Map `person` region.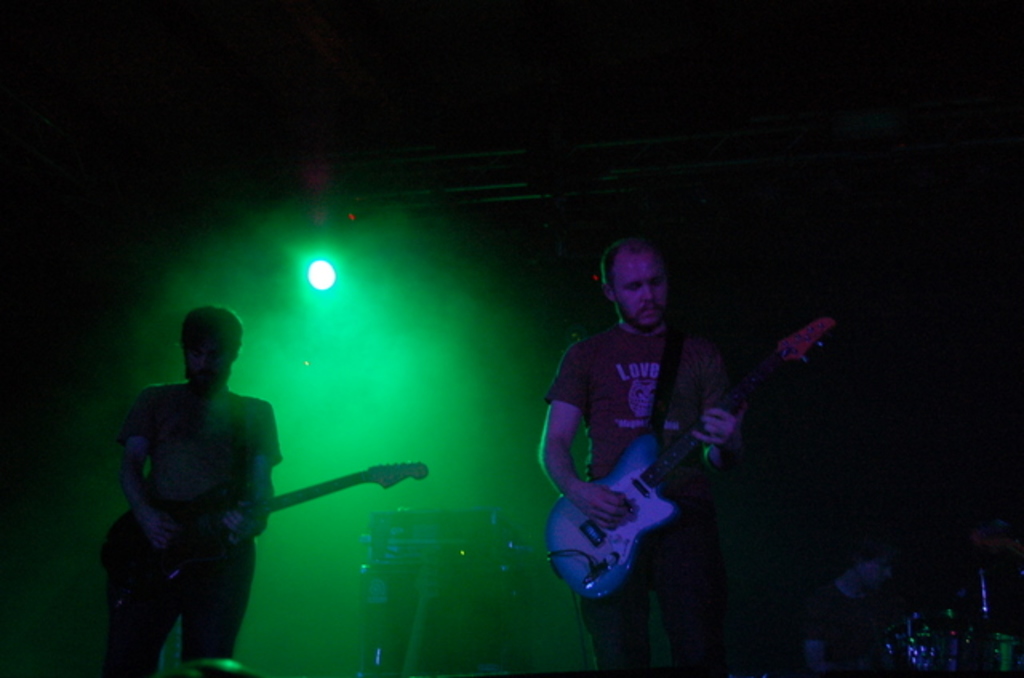
Mapped to (x1=102, y1=310, x2=278, y2=676).
